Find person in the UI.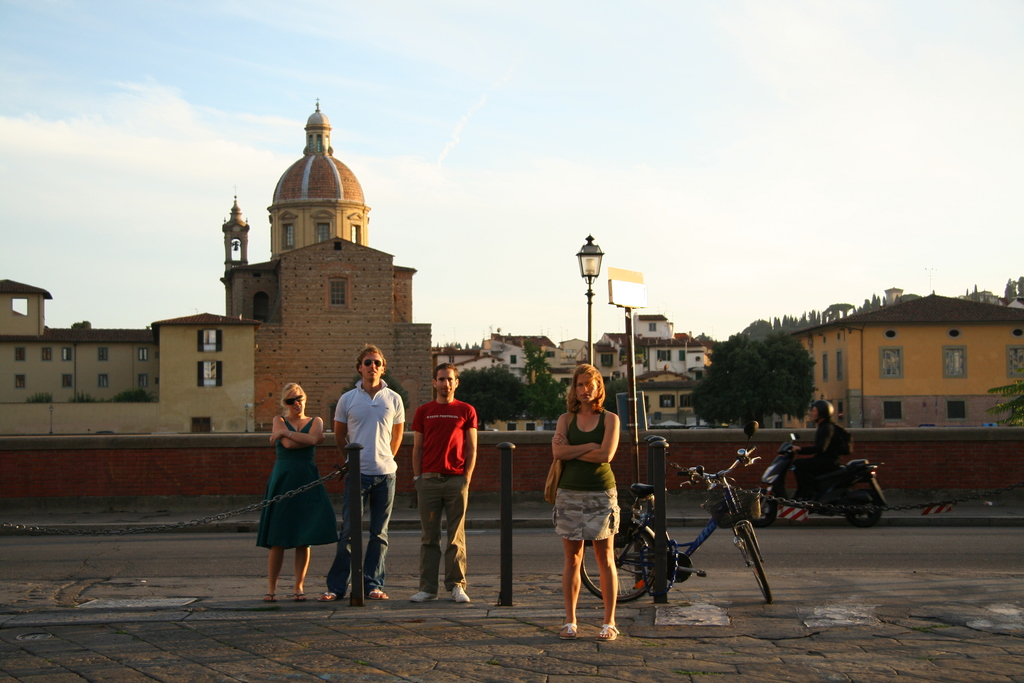
UI element at [left=408, top=364, right=479, bottom=600].
